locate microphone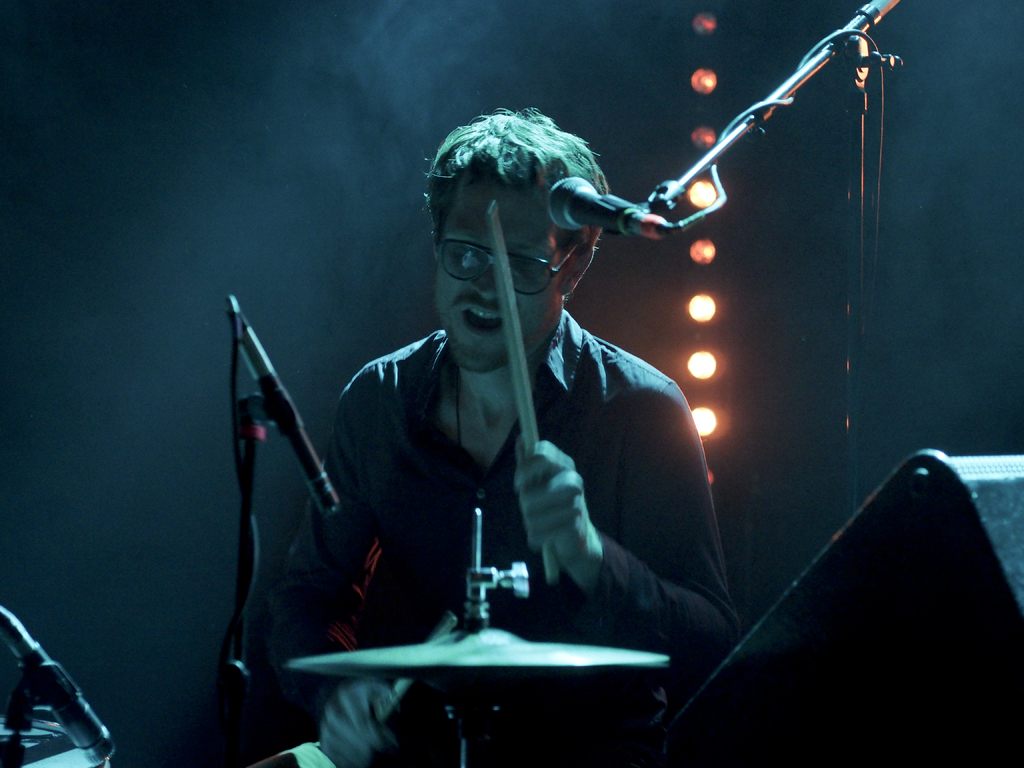
BBox(0, 603, 116, 765)
